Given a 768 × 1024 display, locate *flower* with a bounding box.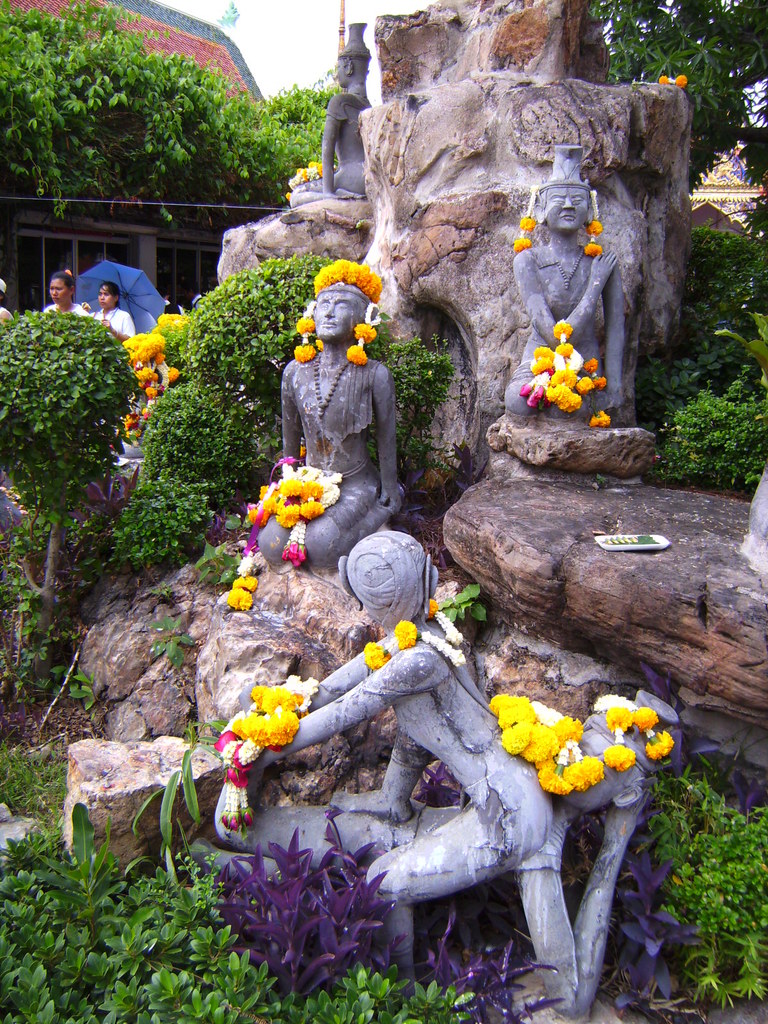
Located: box(392, 614, 422, 648).
